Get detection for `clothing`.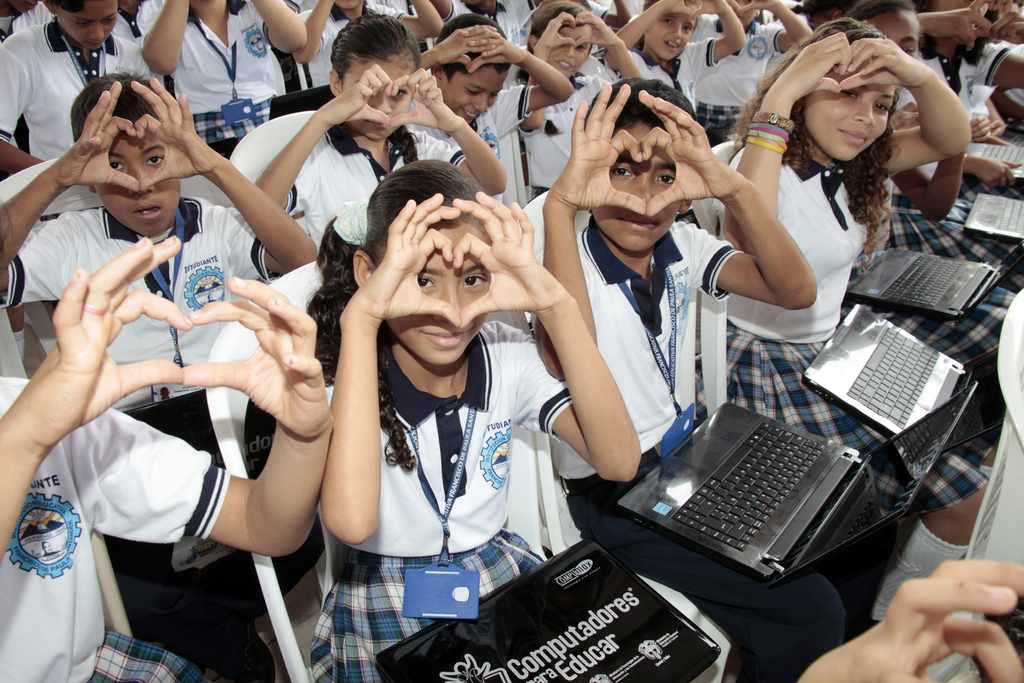
Detection: x1=317 y1=319 x2=568 y2=682.
